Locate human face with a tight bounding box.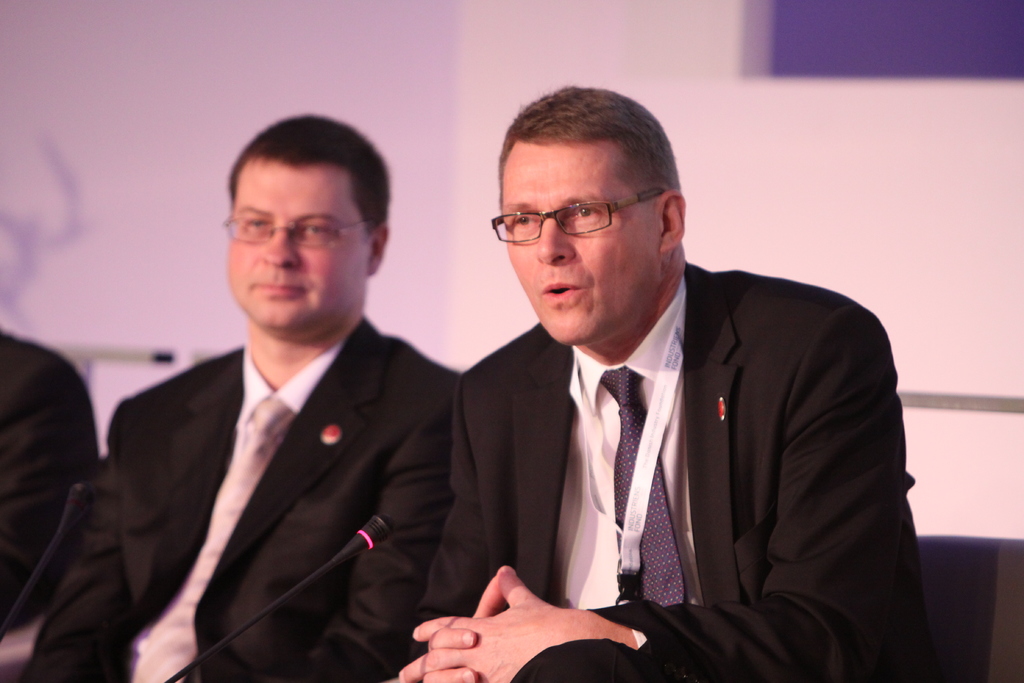
x1=228, y1=156, x2=369, y2=336.
